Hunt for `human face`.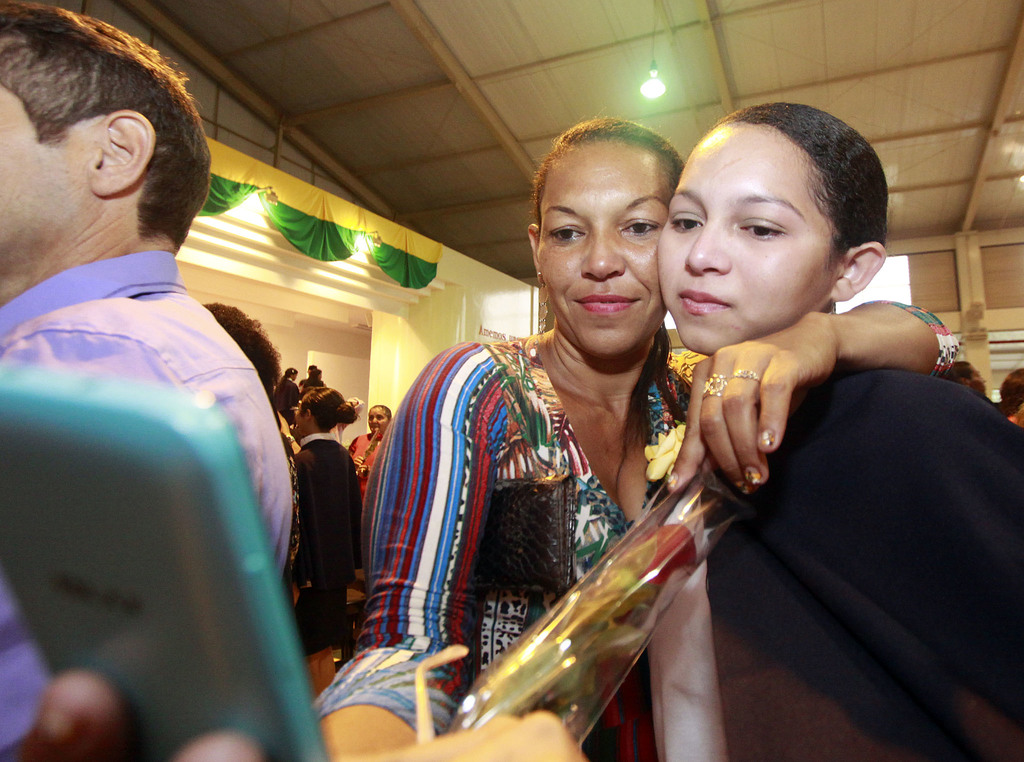
Hunted down at bbox(966, 365, 986, 391).
